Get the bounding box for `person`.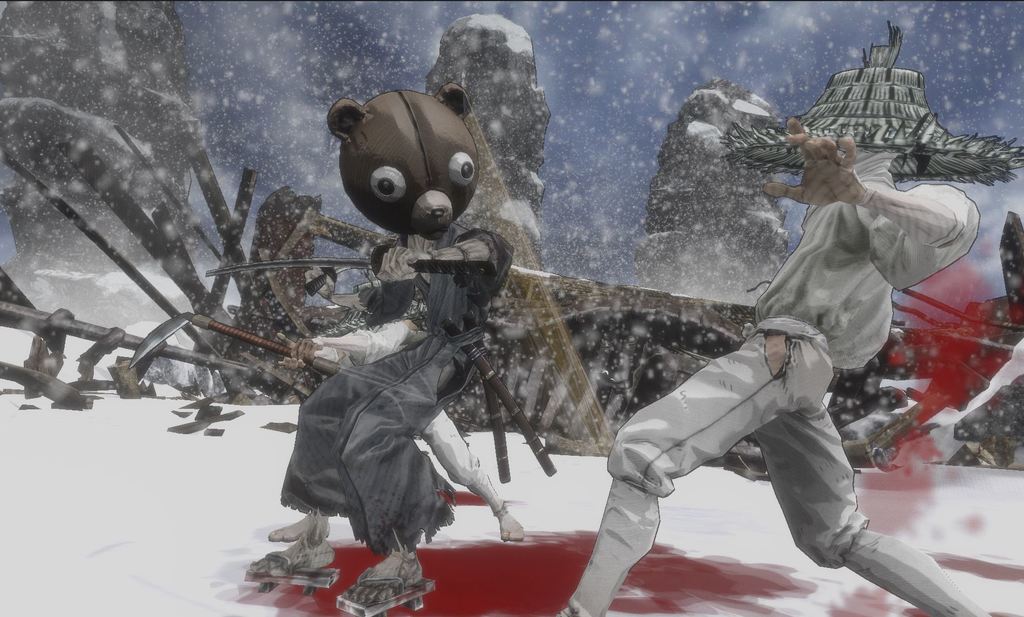
rect(552, 31, 998, 616).
